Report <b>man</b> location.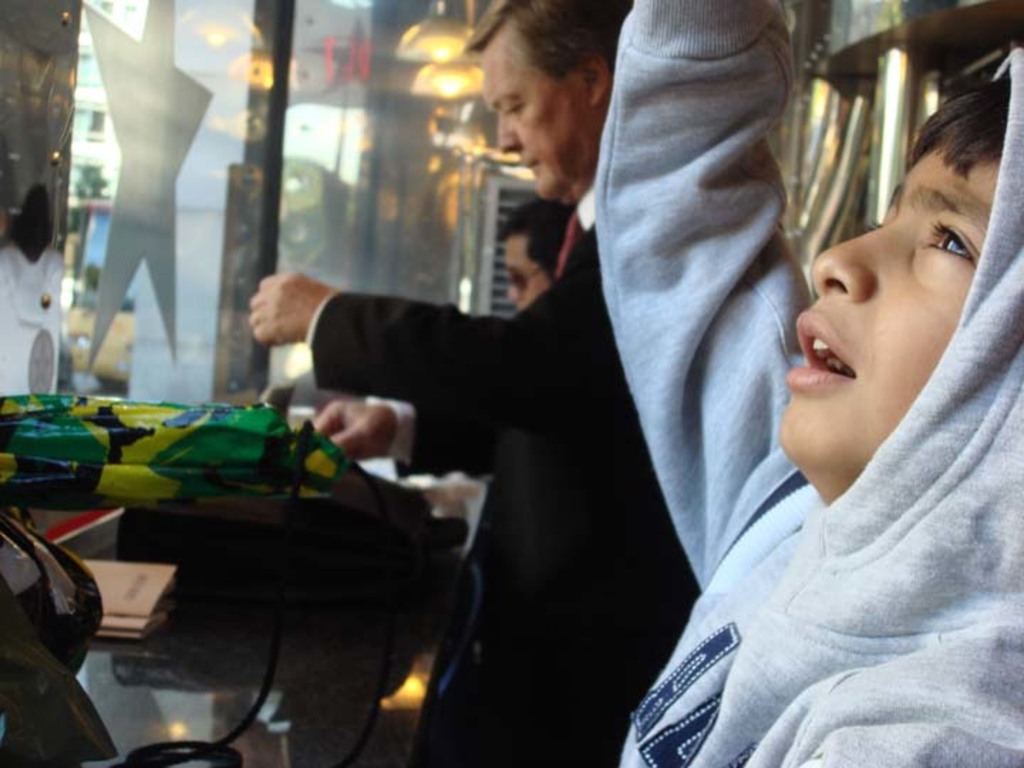
Report: [494, 188, 570, 316].
